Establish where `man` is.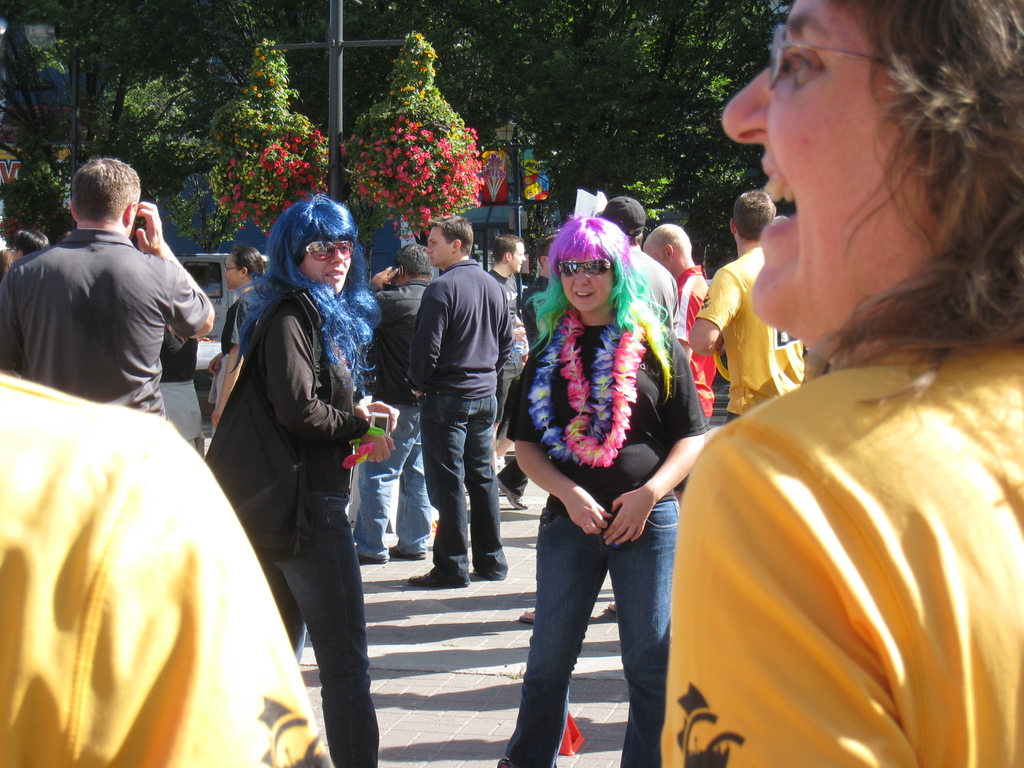
Established at [left=15, top=159, right=218, bottom=440].
